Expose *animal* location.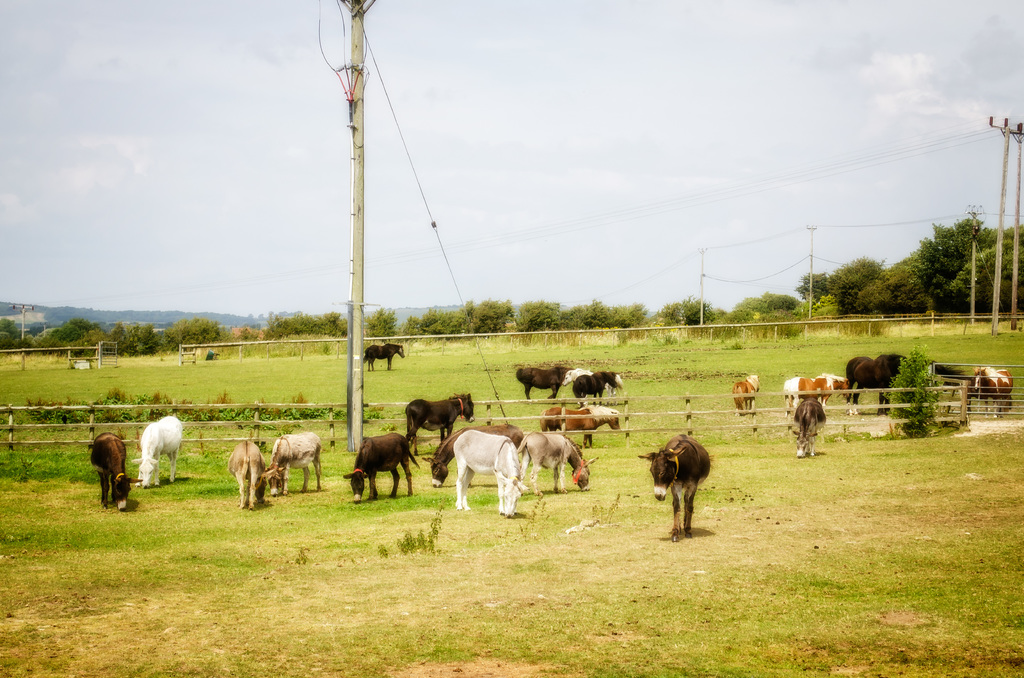
Exposed at x1=635 y1=430 x2=714 y2=540.
